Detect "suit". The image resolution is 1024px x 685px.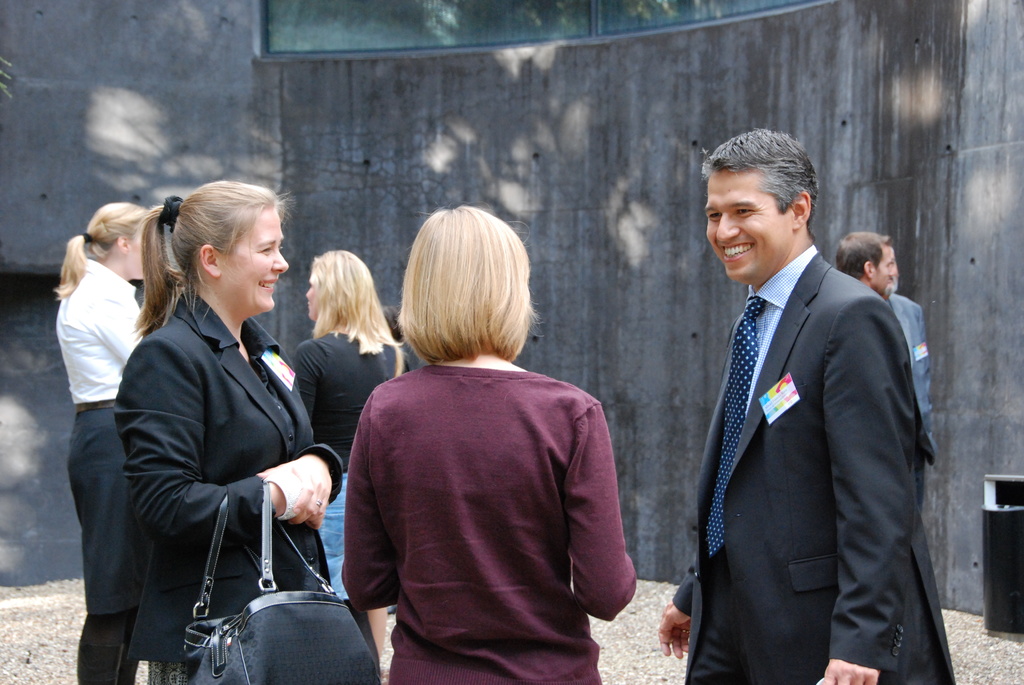
BBox(685, 133, 943, 684).
